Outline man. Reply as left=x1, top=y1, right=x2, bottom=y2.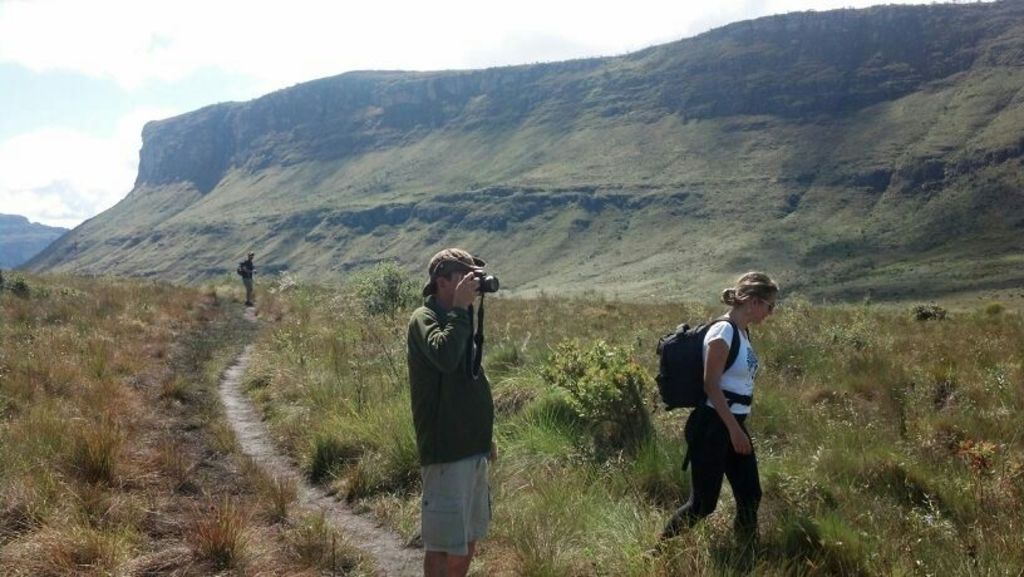
left=398, top=248, right=508, bottom=566.
